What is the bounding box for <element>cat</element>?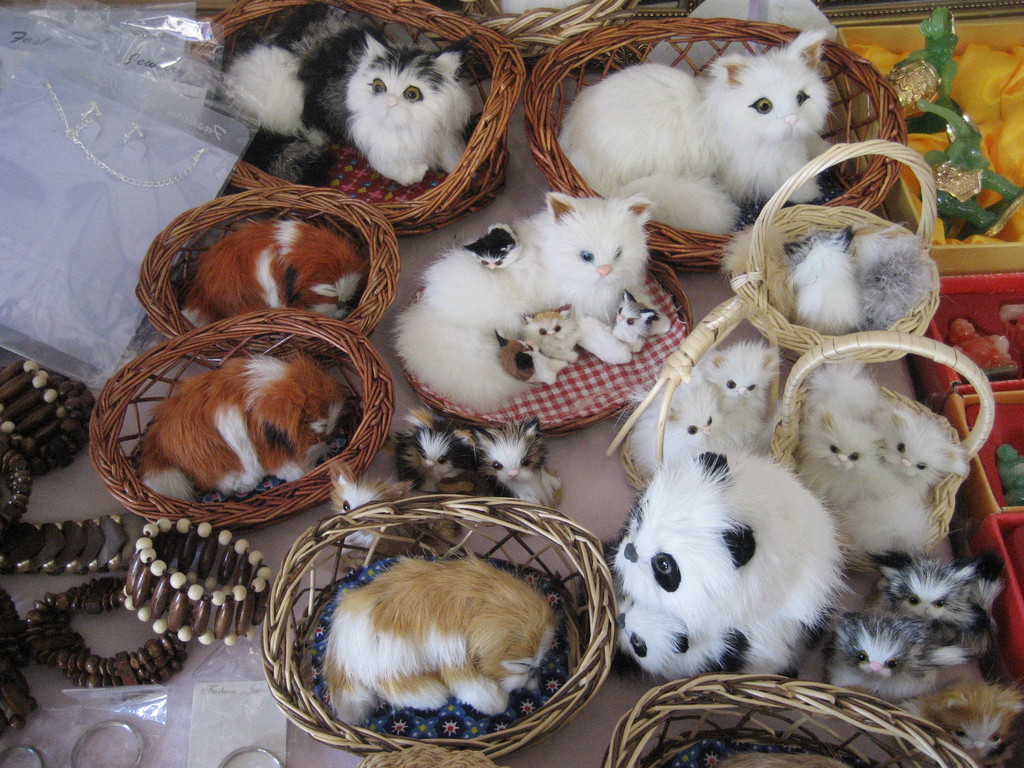
[789,404,936,562].
